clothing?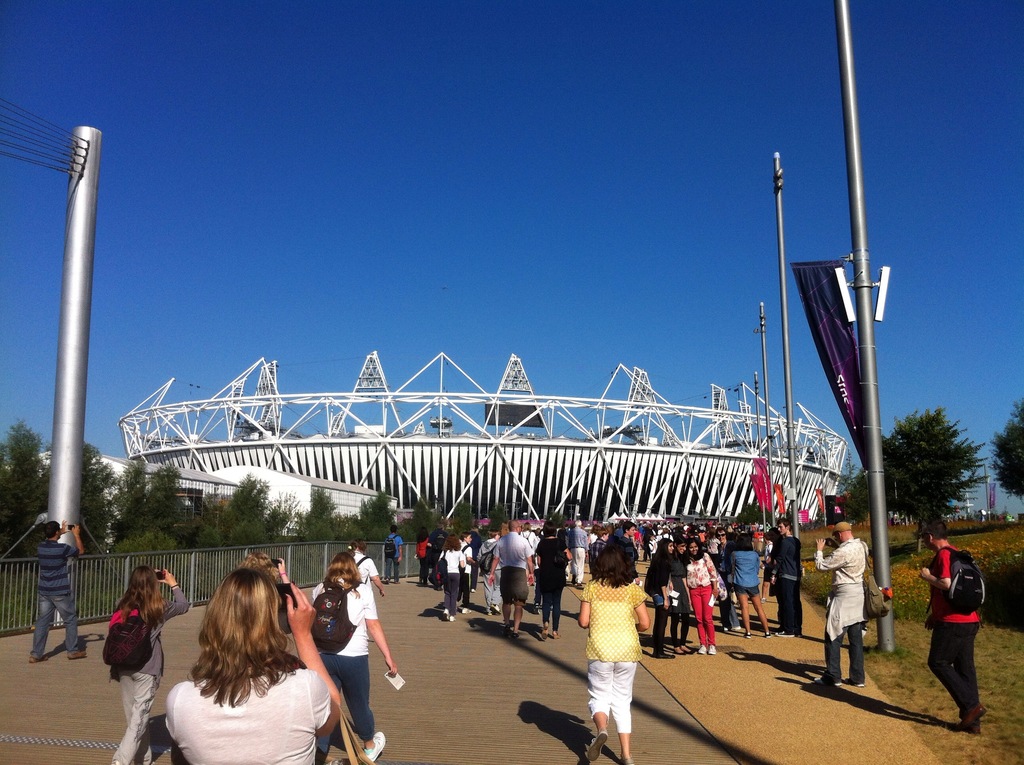
select_region(542, 527, 575, 640)
